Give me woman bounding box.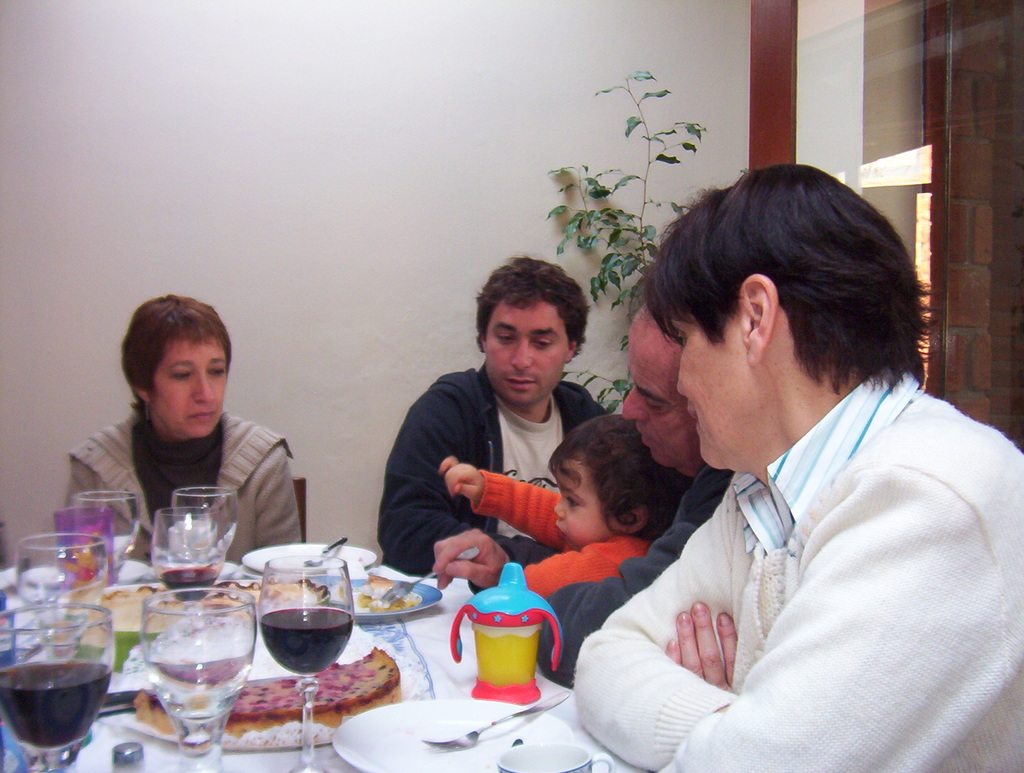
locate(63, 300, 302, 586).
